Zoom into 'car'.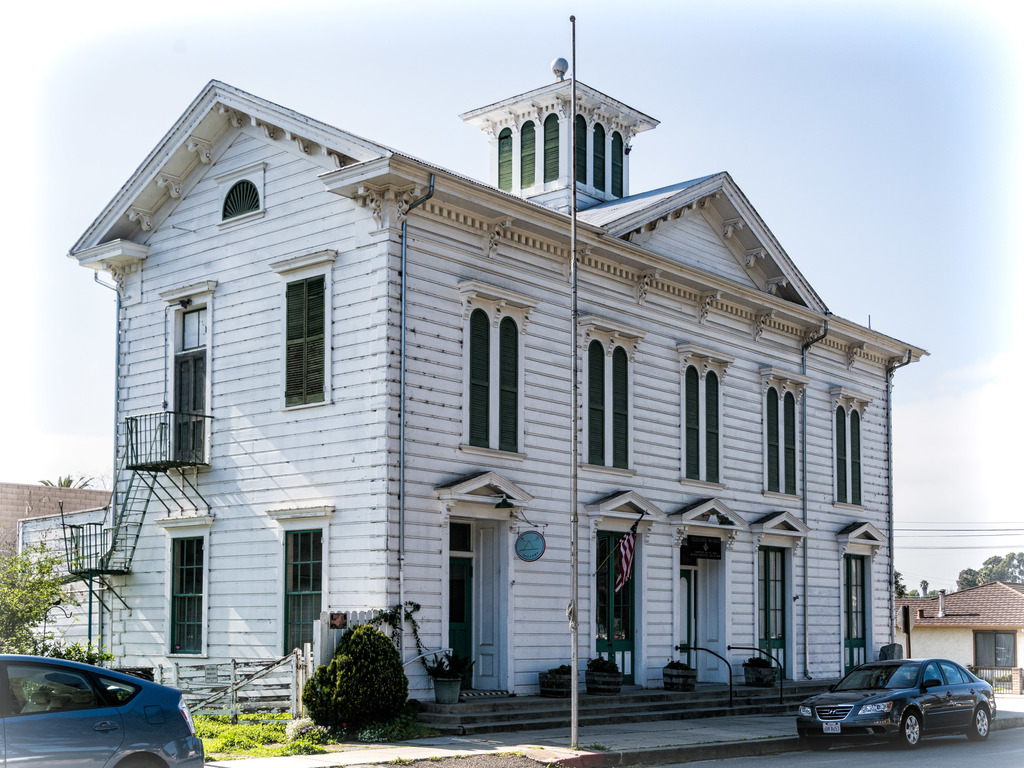
Zoom target: pyautogui.locateOnScreen(0, 653, 207, 767).
